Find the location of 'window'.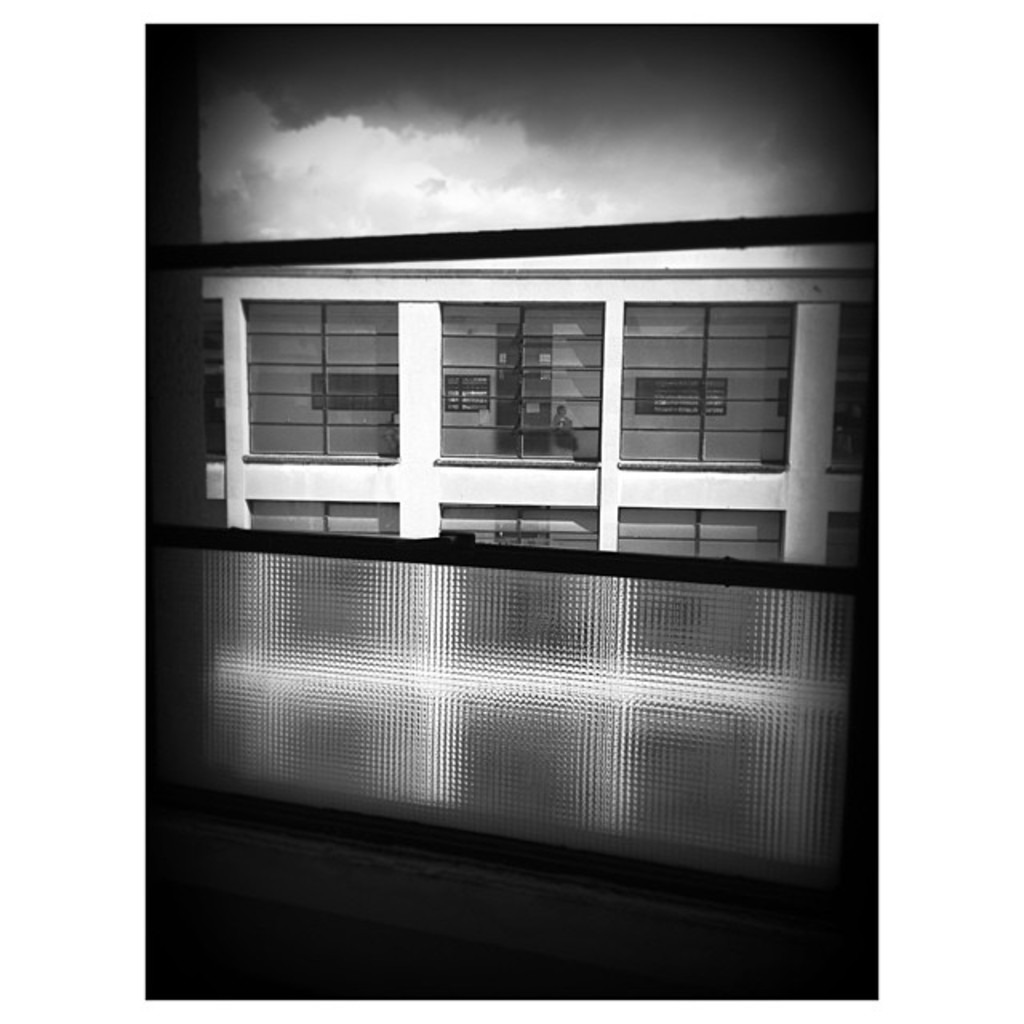
Location: x1=445, y1=302, x2=598, y2=466.
